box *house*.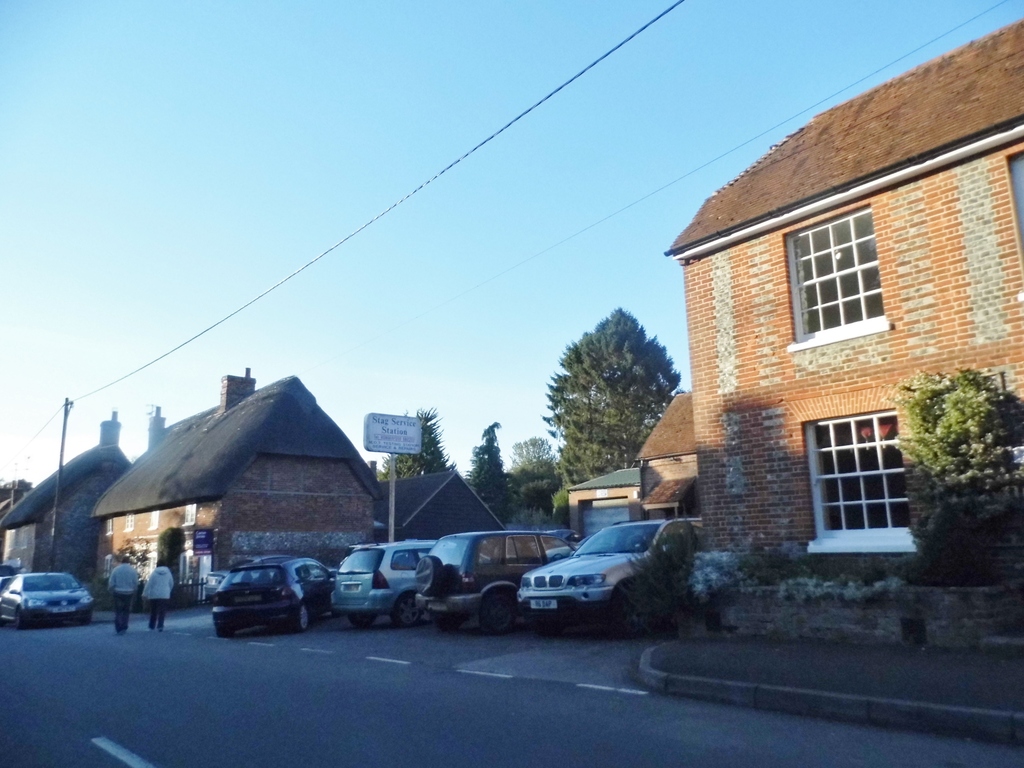
{"left": 2, "top": 409, "right": 128, "bottom": 582}.
